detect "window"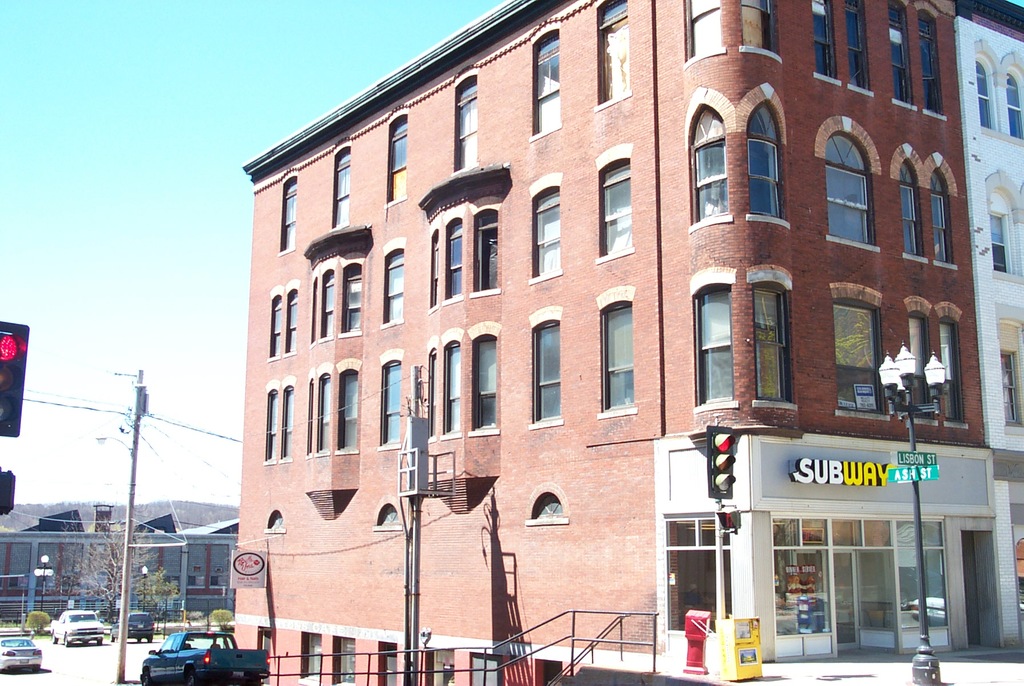
bbox=(683, 0, 780, 65)
